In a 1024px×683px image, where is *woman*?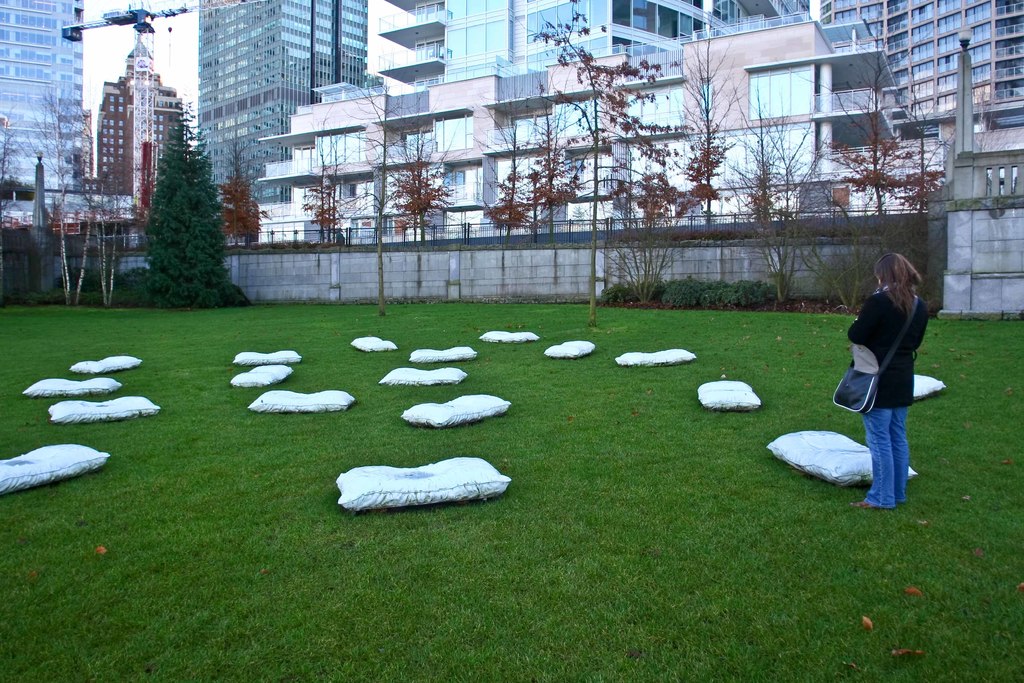
locate(849, 249, 935, 507).
